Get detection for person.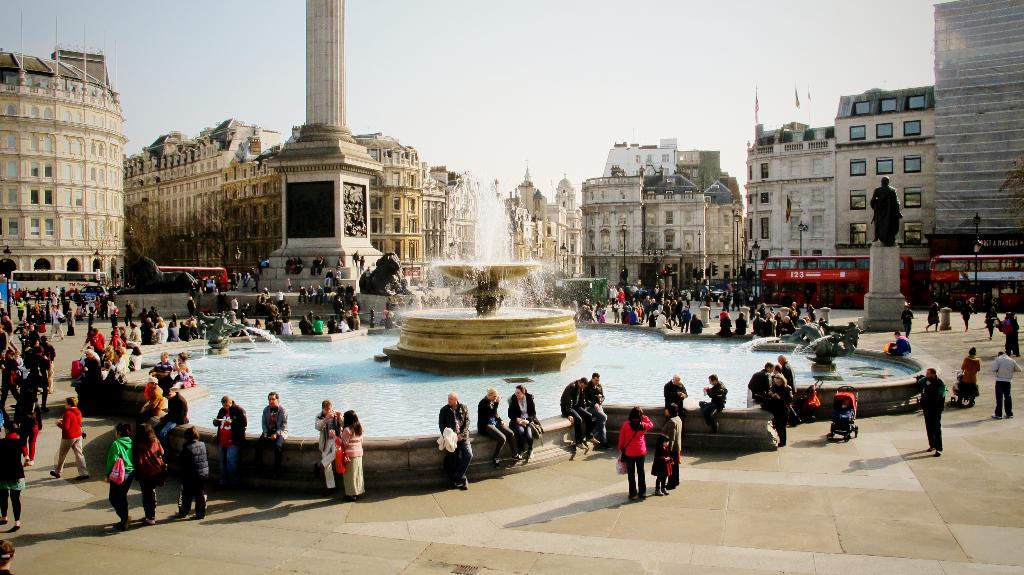
Detection: <box>699,374,730,436</box>.
